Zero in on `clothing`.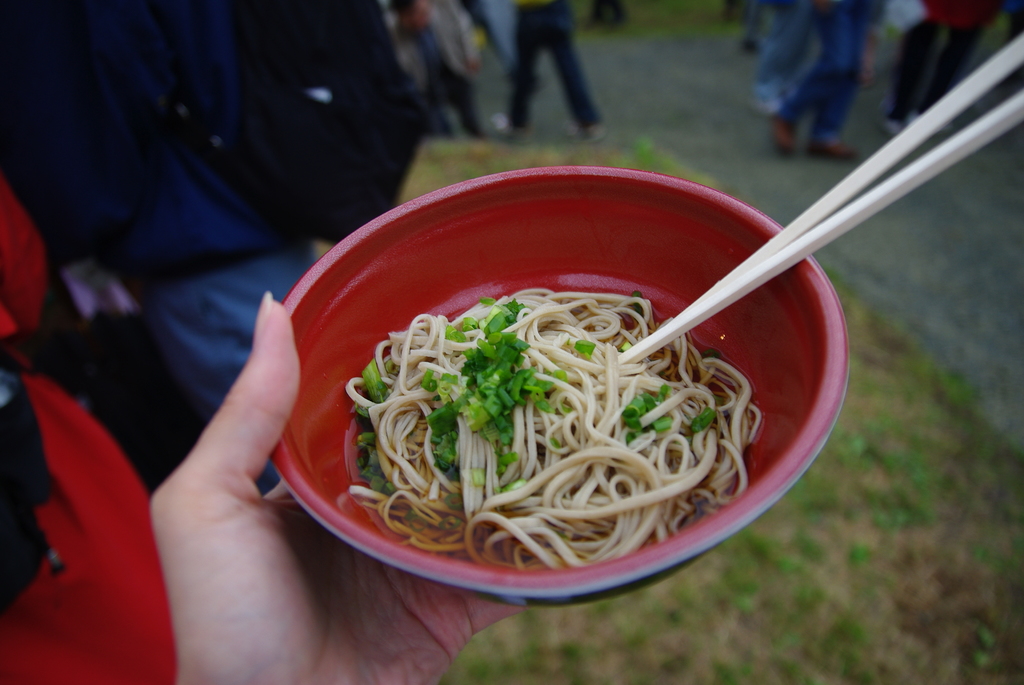
Zeroed in: {"left": 498, "top": 0, "right": 593, "bottom": 129}.
